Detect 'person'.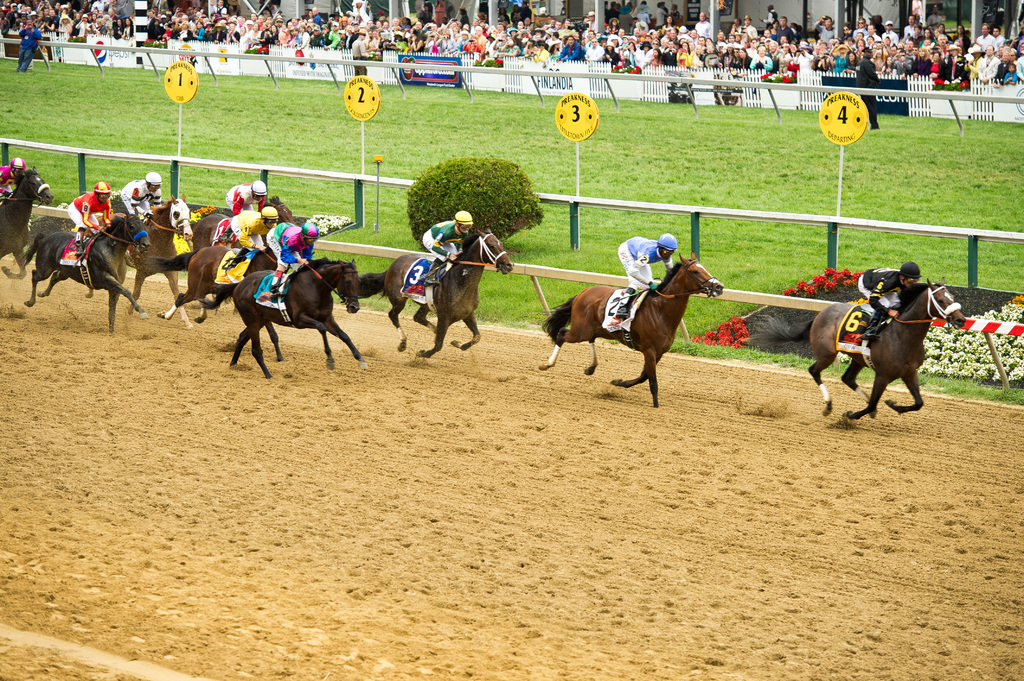
Detected at (611,230,676,319).
